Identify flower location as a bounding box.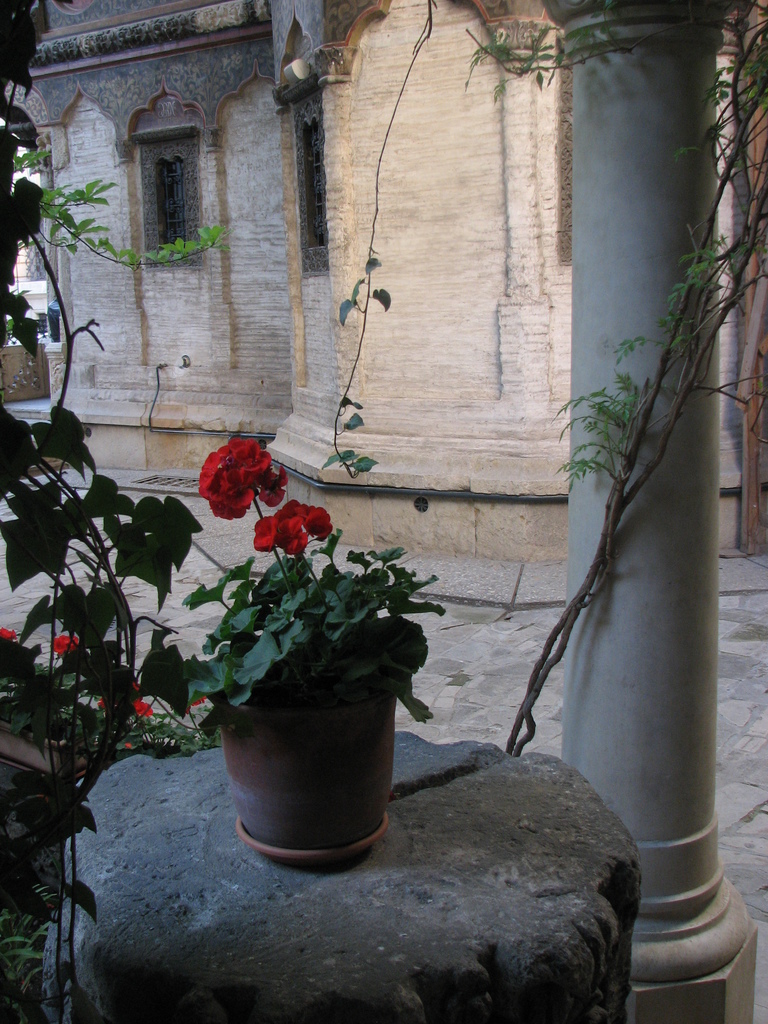
l=100, t=689, r=153, b=724.
